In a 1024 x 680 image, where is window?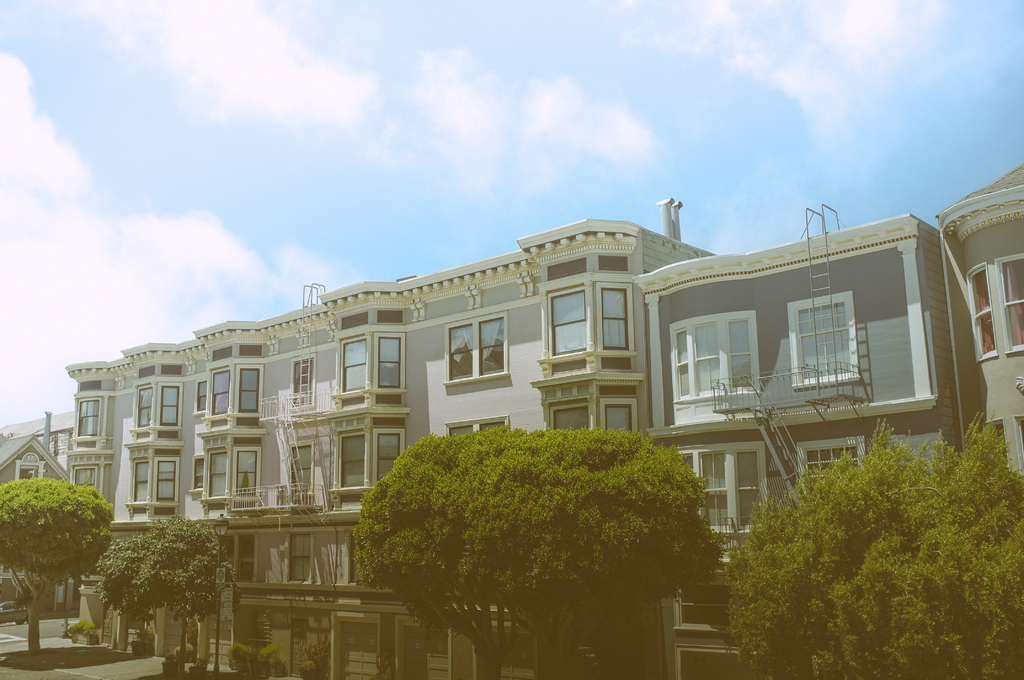
{"left": 15, "top": 449, "right": 43, "bottom": 479}.
